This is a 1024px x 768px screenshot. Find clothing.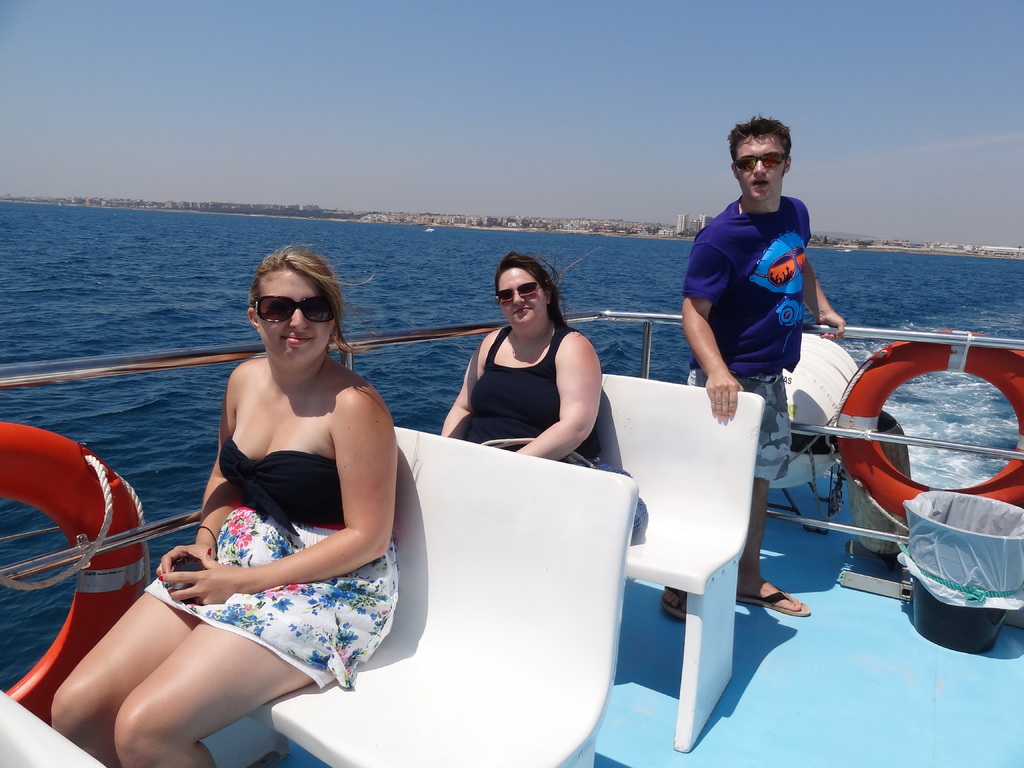
Bounding box: box(684, 200, 816, 362).
